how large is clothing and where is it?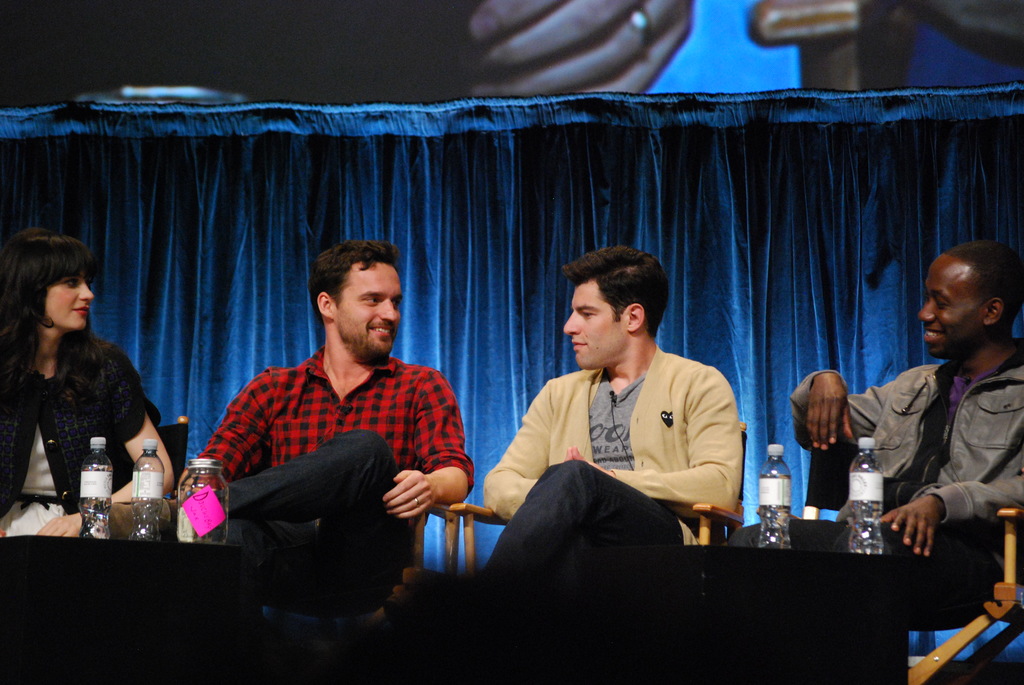
Bounding box: (189, 281, 463, 621).
